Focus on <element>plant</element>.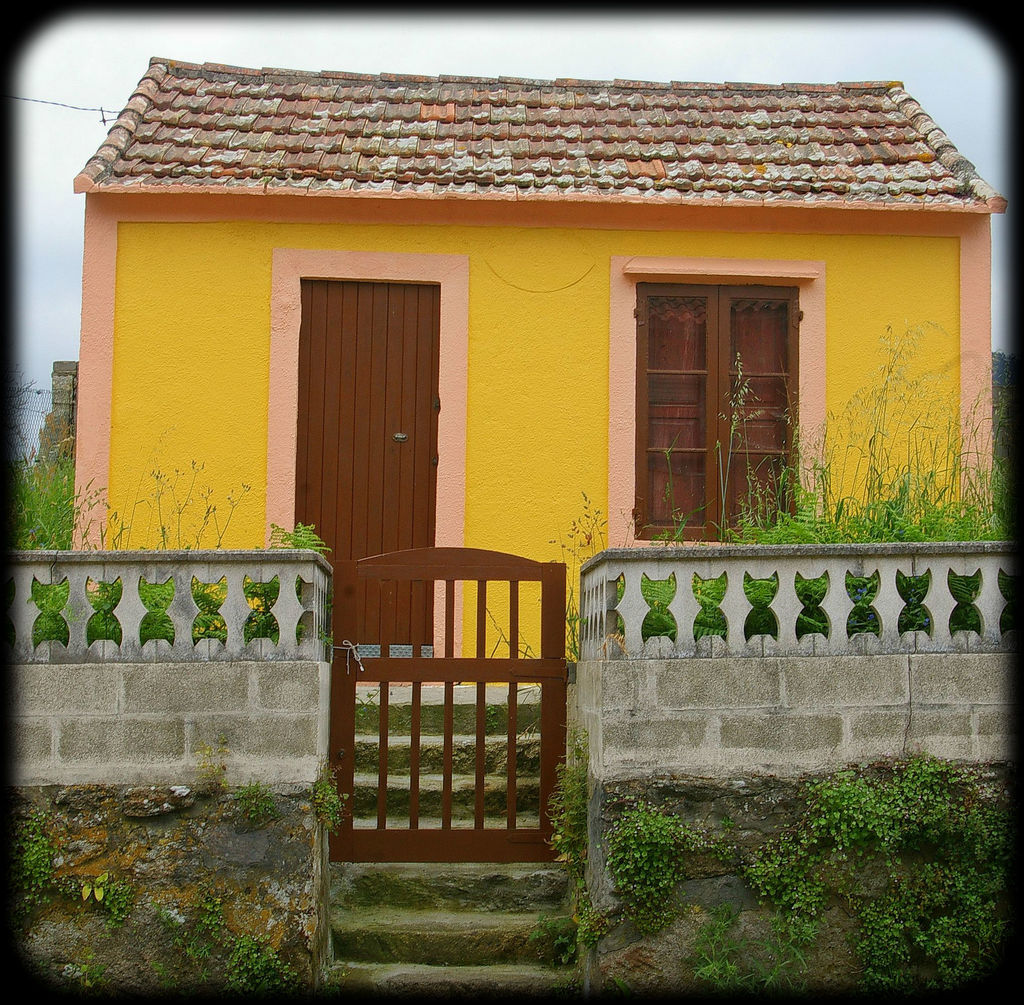
Focused at 685:894:749:988.
